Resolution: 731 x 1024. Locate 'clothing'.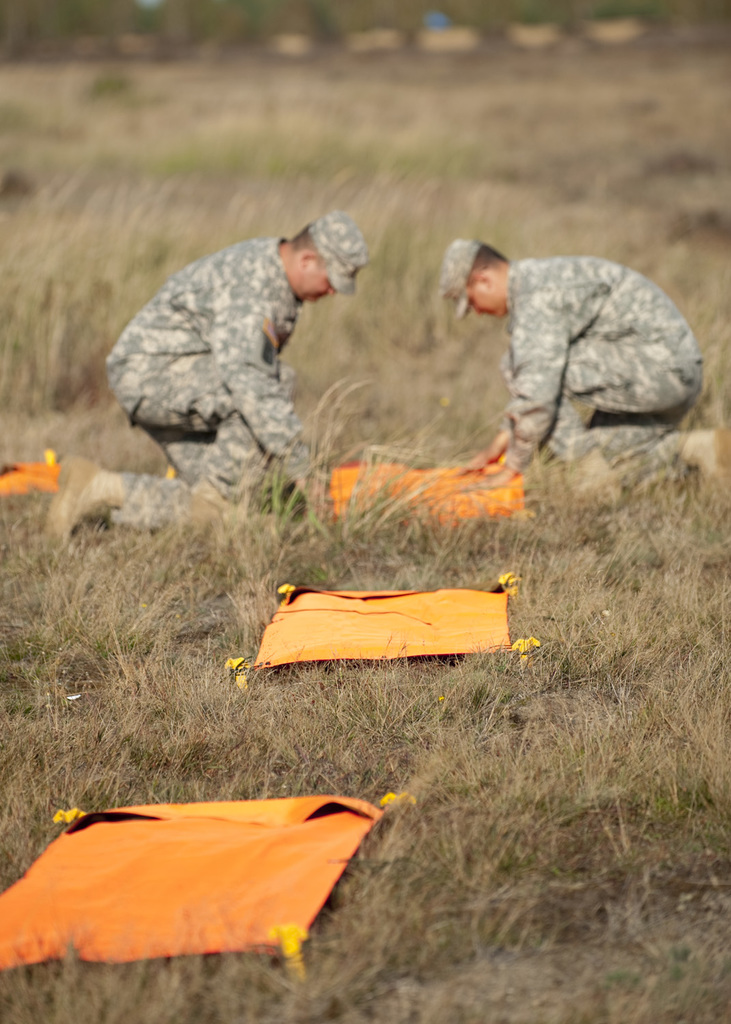
{"x1": 102, "y1": 228, "x2": 305, "y2": 531}.
